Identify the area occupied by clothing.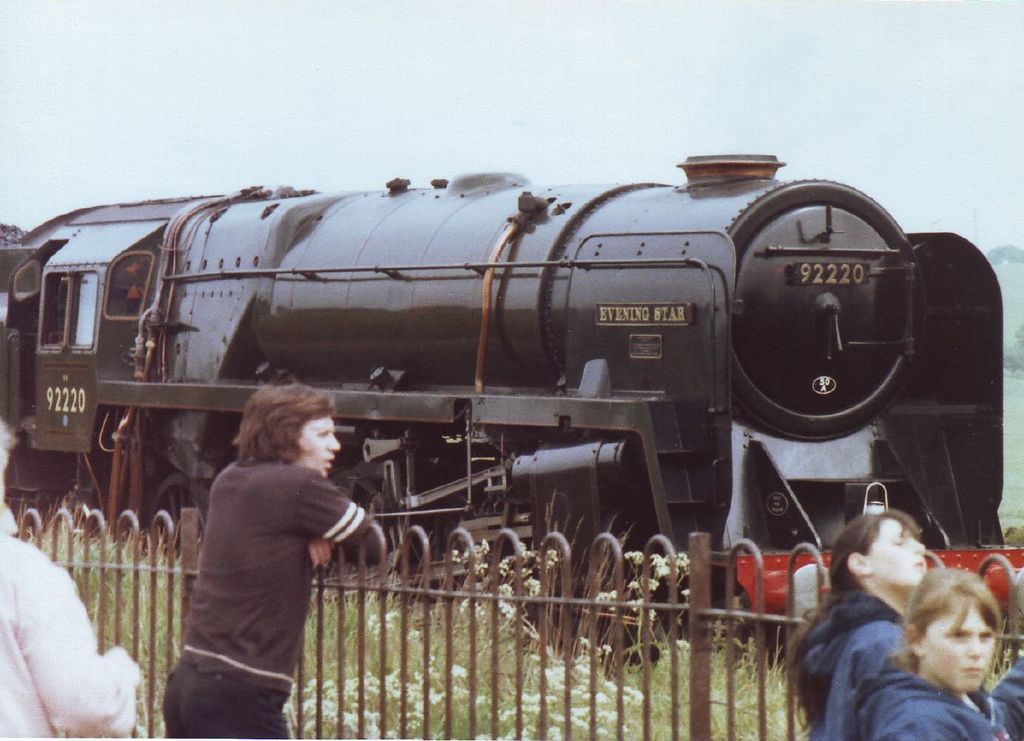
Area: x1=797, y1=584, x2=906, y2=740.
